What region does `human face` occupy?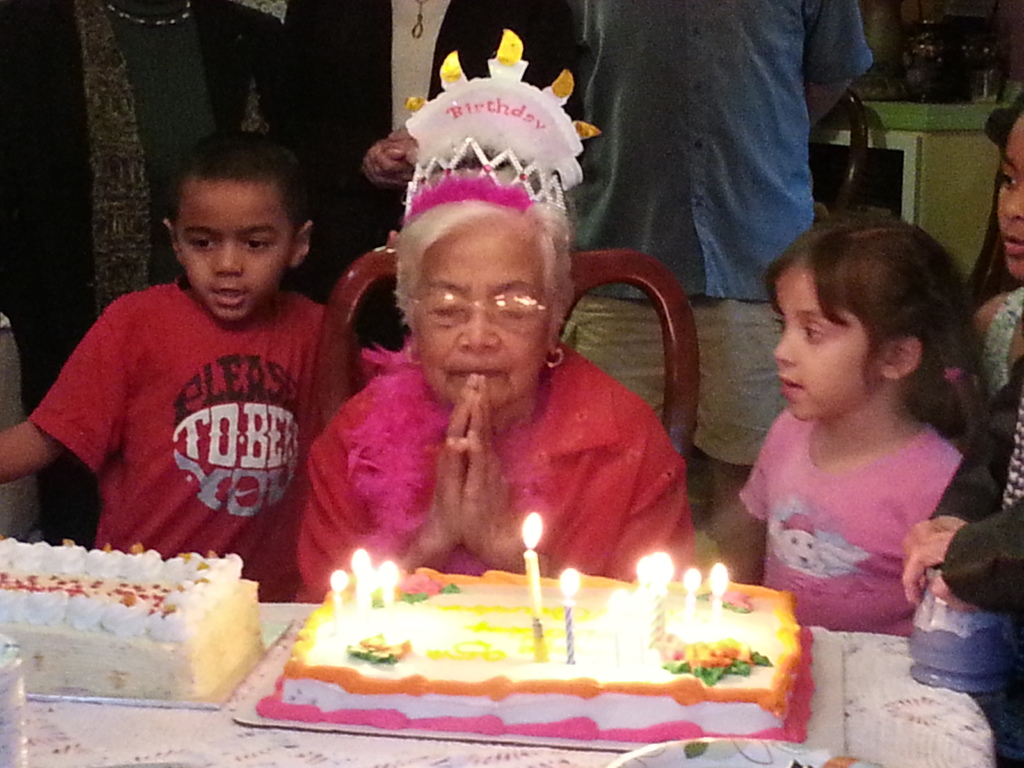
BBox(173, 181, 297, 320).
